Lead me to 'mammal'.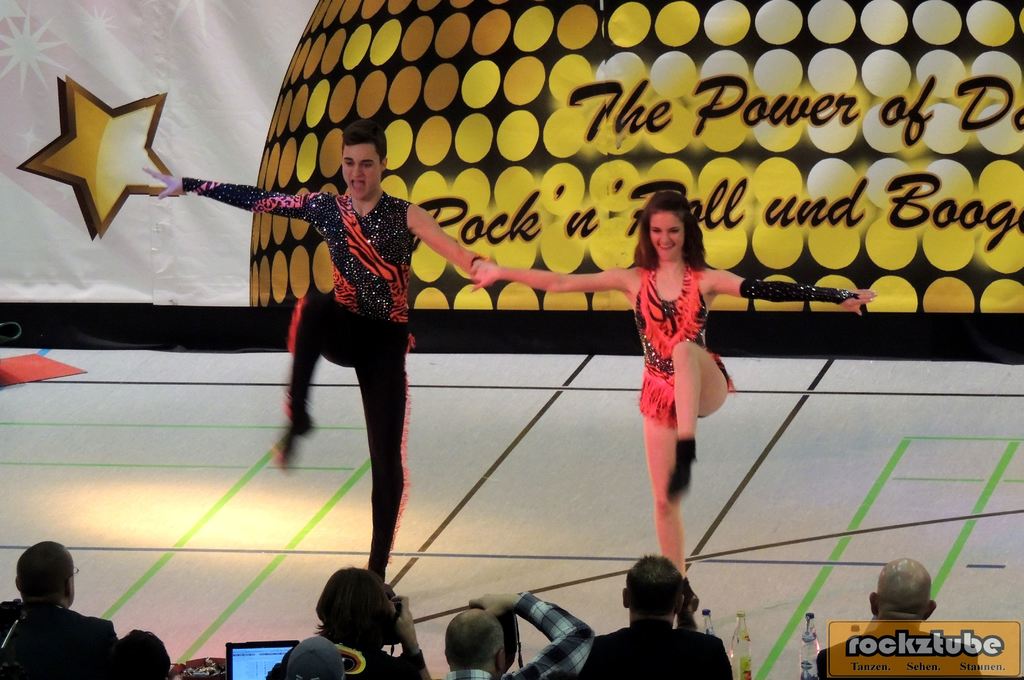
Lead to (104, 629, 175, 679).
